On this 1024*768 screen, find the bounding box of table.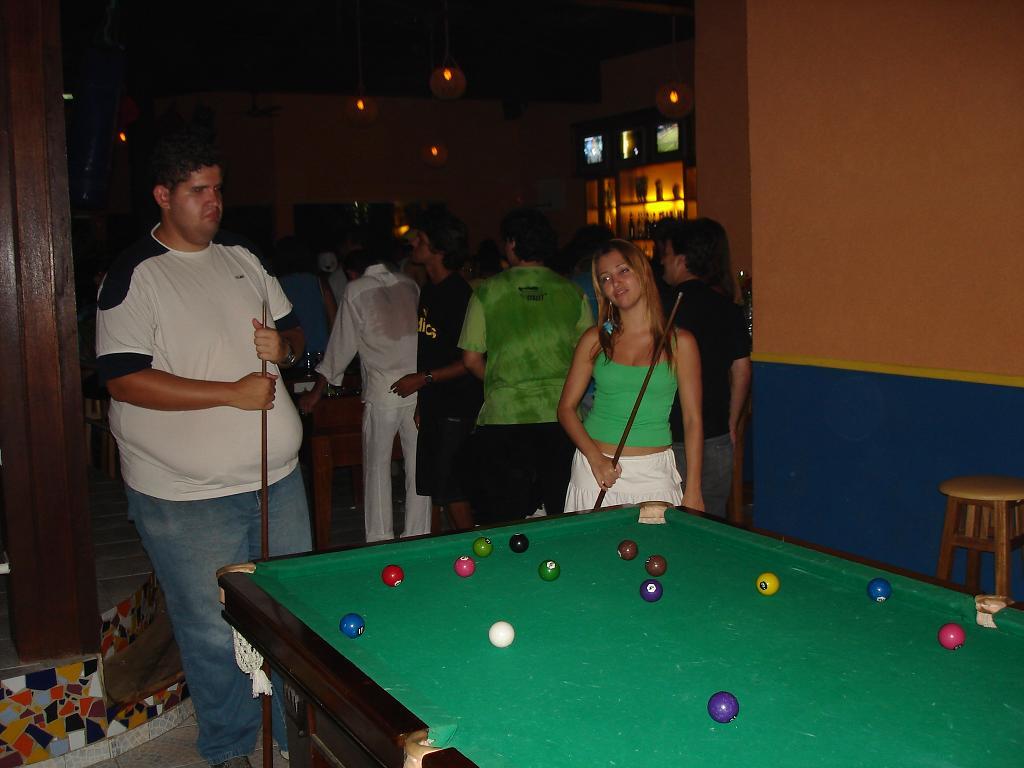
Bounding box: <bbox>309, 390, 419, 553</bbox>.
